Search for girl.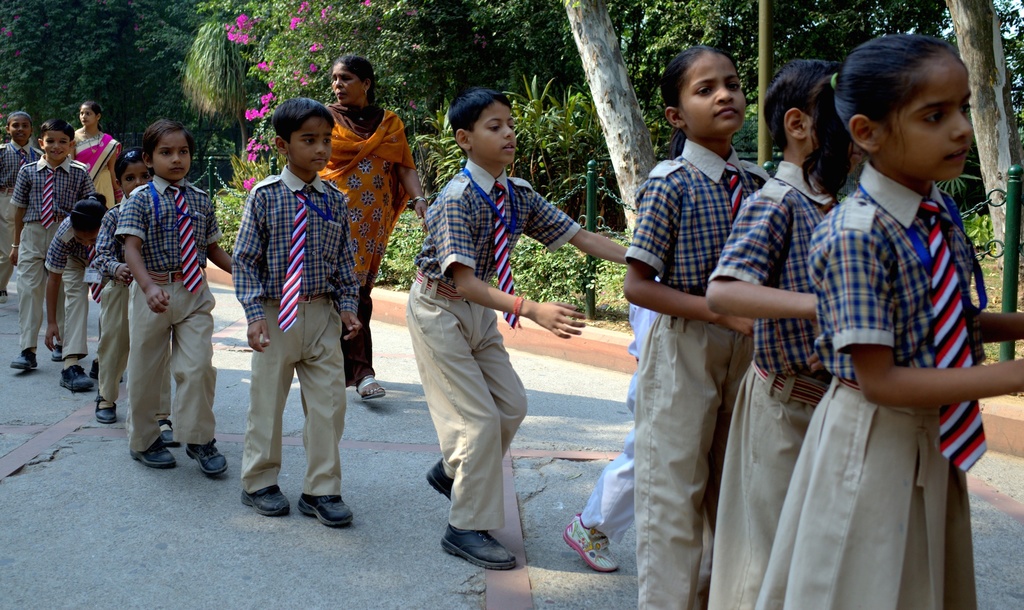
Found at (95,151,185,446).
